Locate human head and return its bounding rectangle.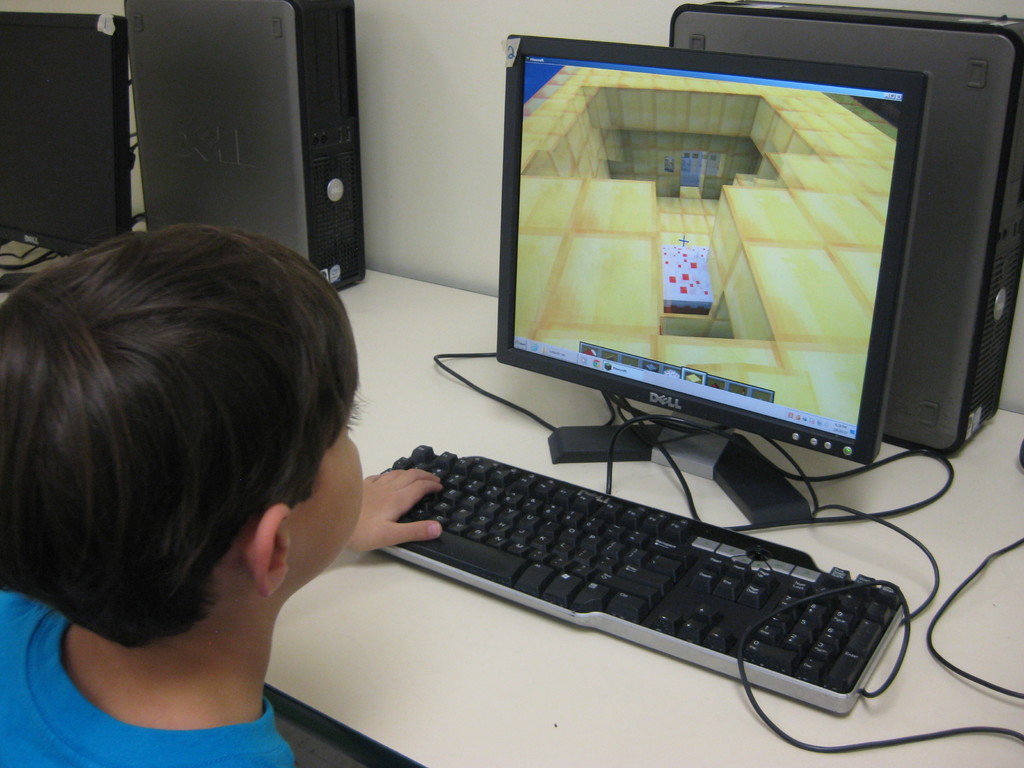
detection(0, 218, 394, 662).
